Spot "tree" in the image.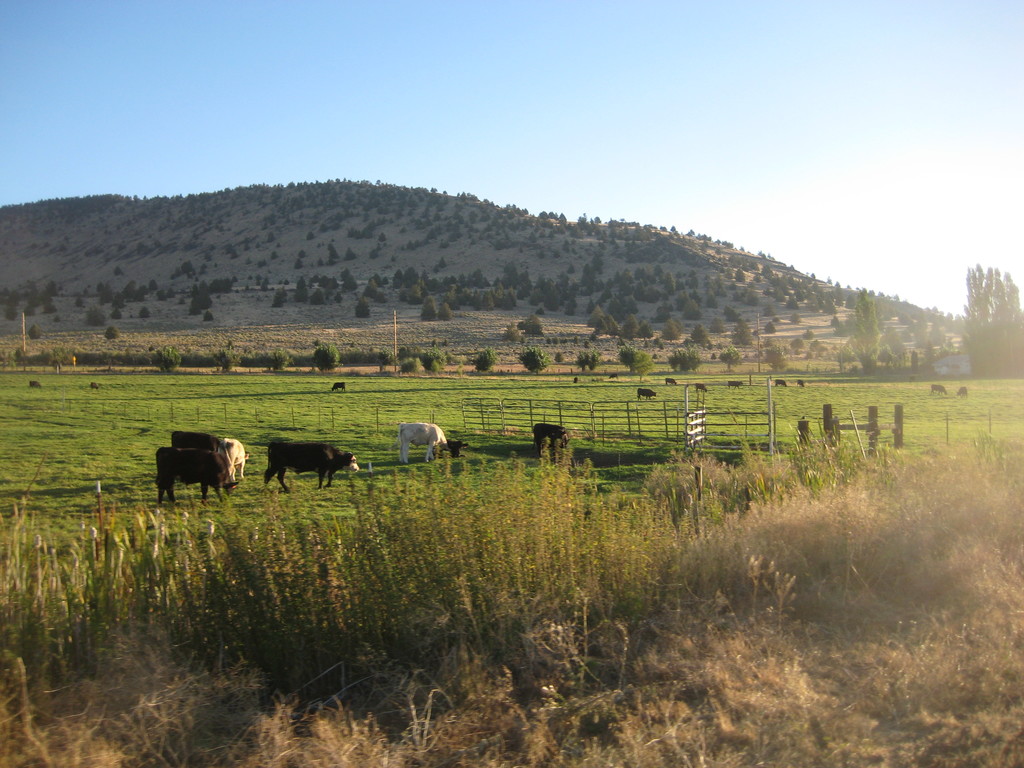
"tree" found at l=419, t=297, r=437, b=318.
